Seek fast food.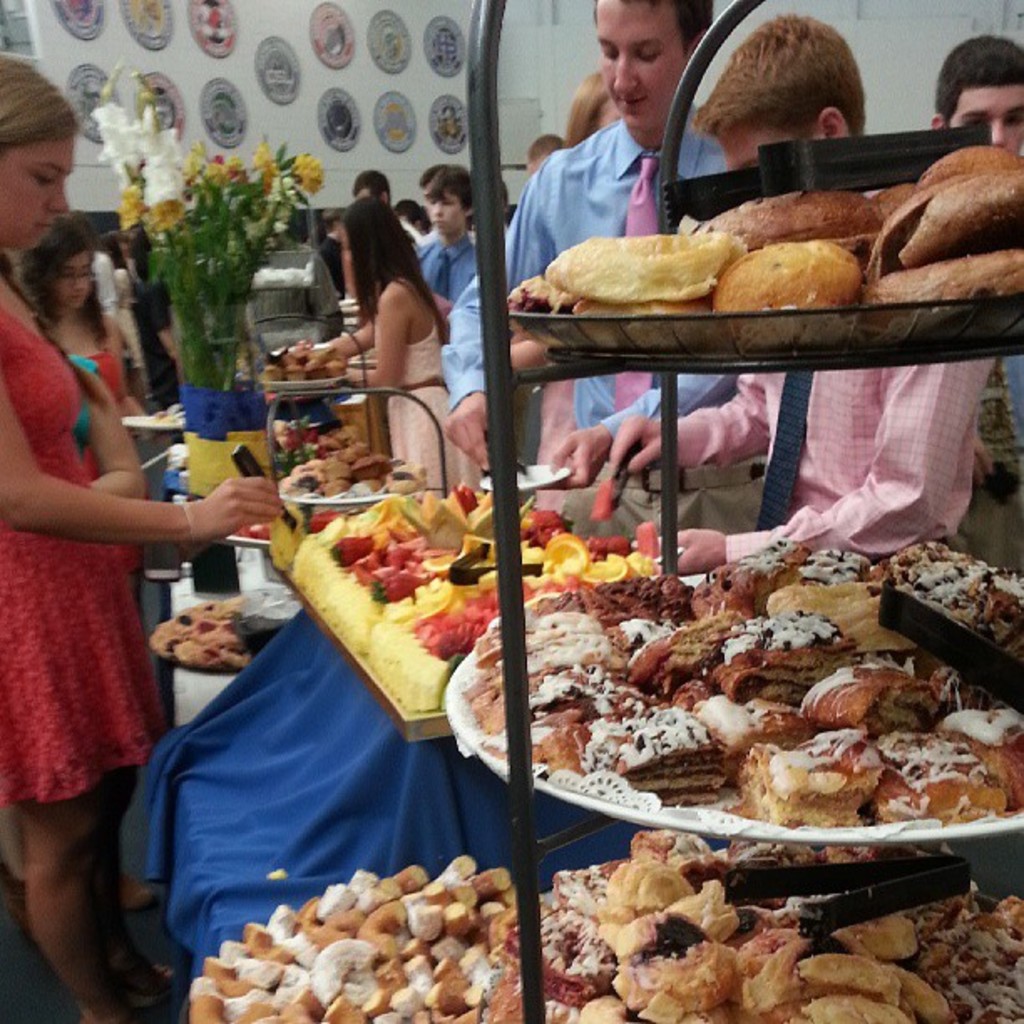
544:867:609:925.
